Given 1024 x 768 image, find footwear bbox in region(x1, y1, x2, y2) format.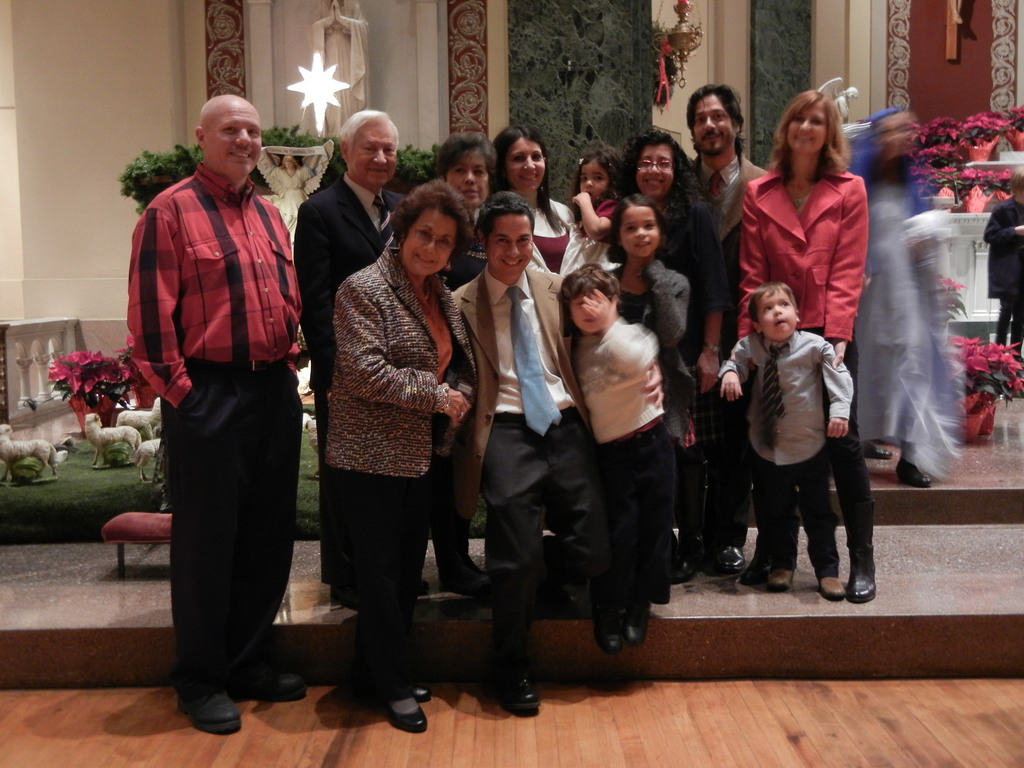
region(228, 655, 309, 706).
